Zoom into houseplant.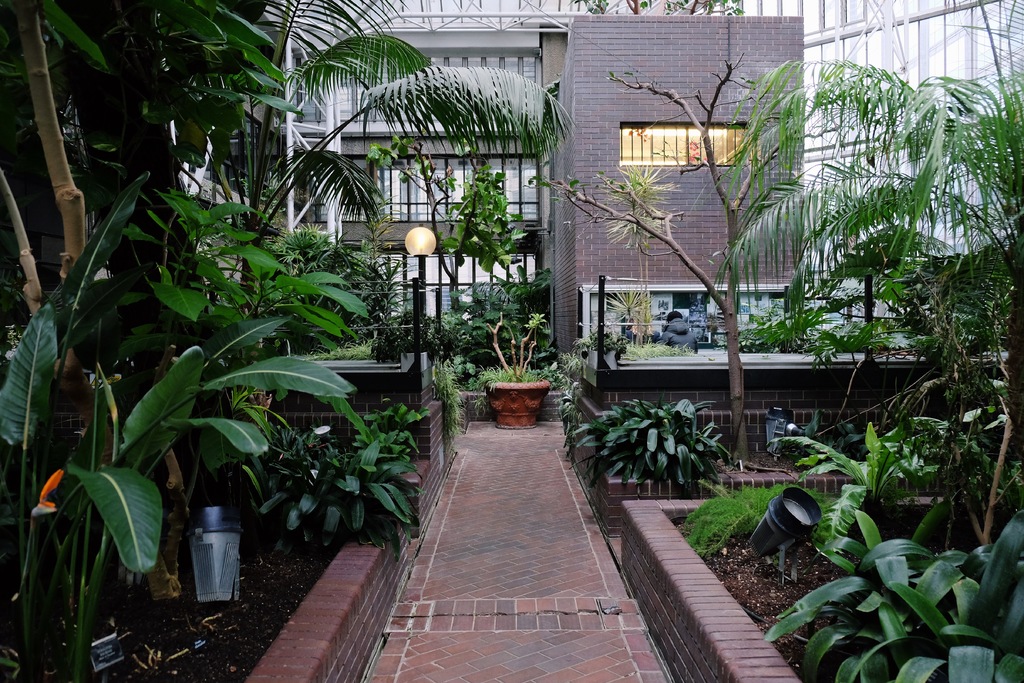
Zoom target: region(591, 404, 736, 506).
